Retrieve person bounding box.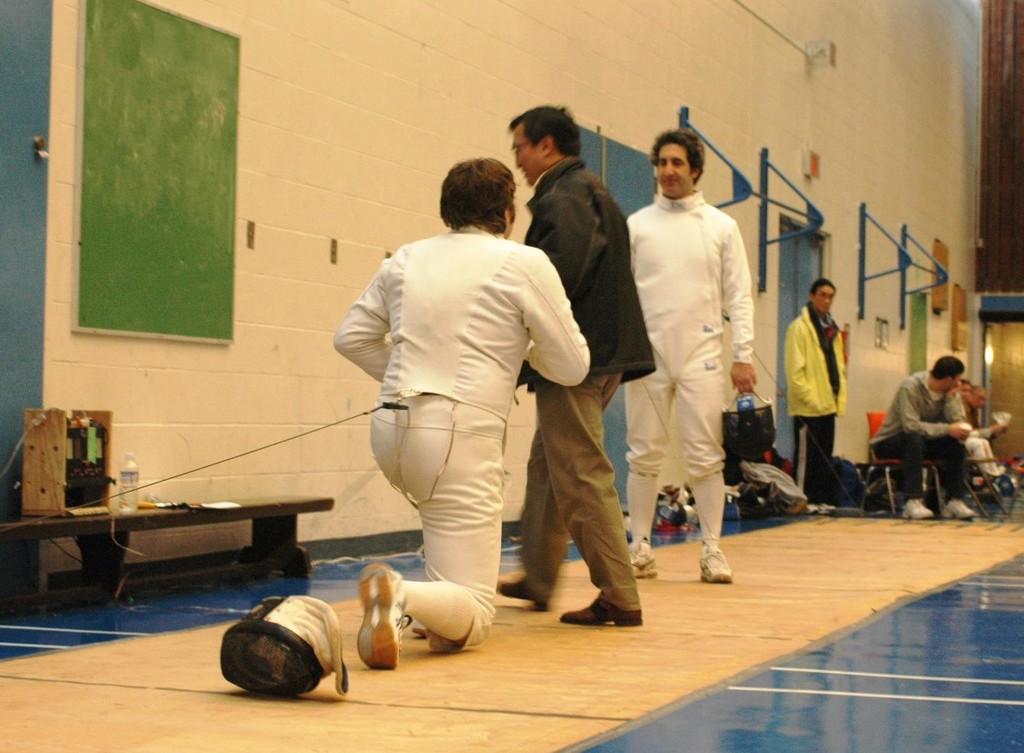
Bounding box: (871, 352, 977, 516).
